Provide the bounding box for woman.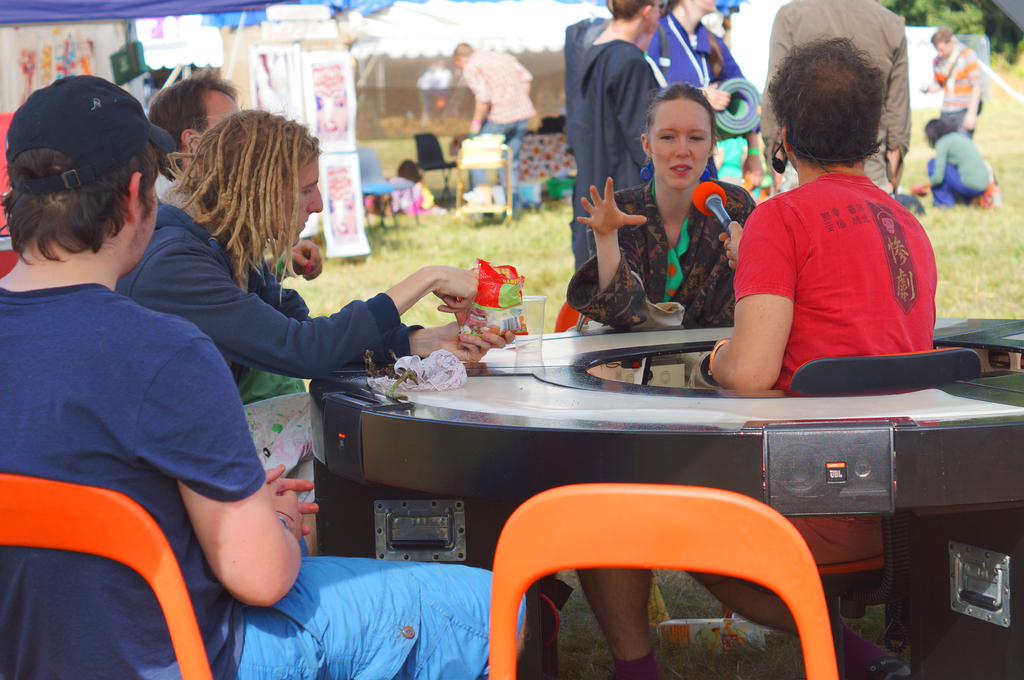
box=[572, 0, 689, 271].
